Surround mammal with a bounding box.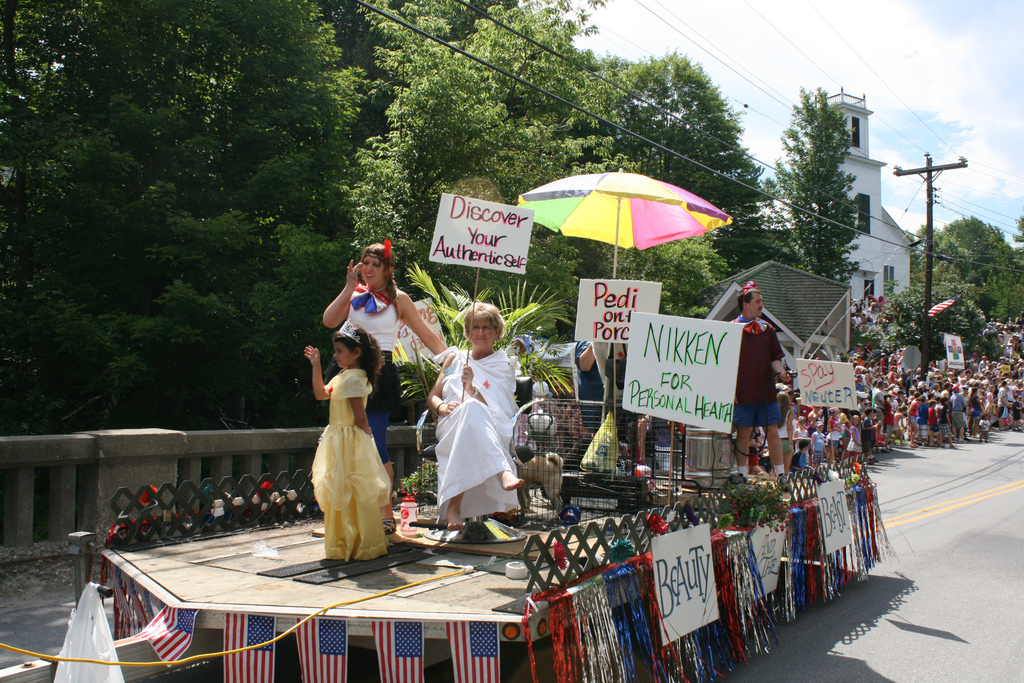
x1=321, y1=237, x2=446, y2=534.
